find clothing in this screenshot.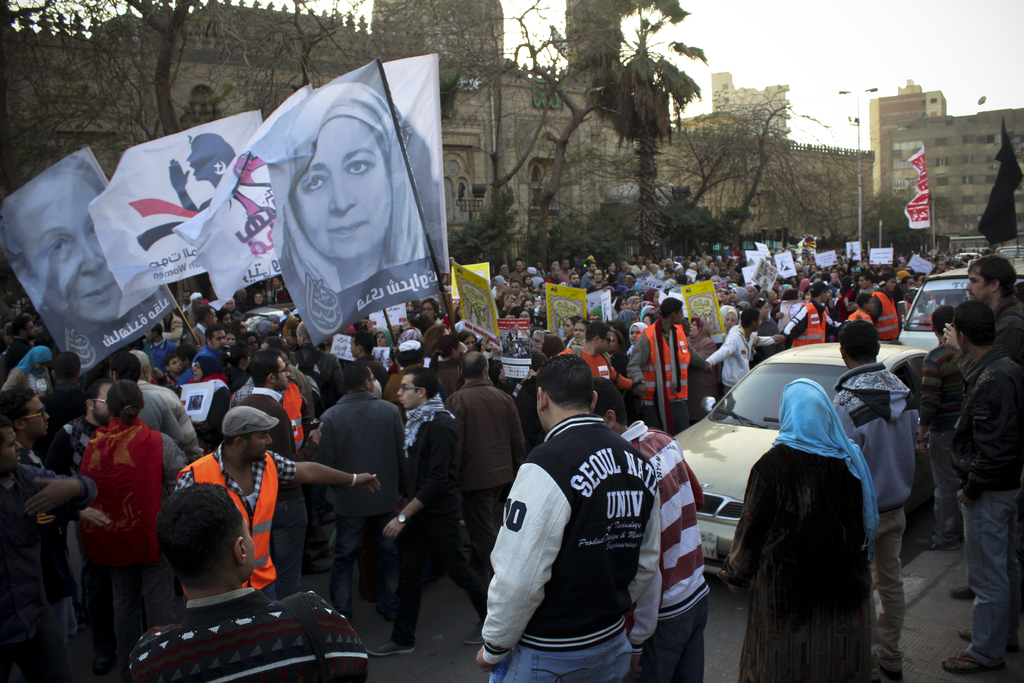
The bounding box for clothing is region(485, 395, 675, 664).
